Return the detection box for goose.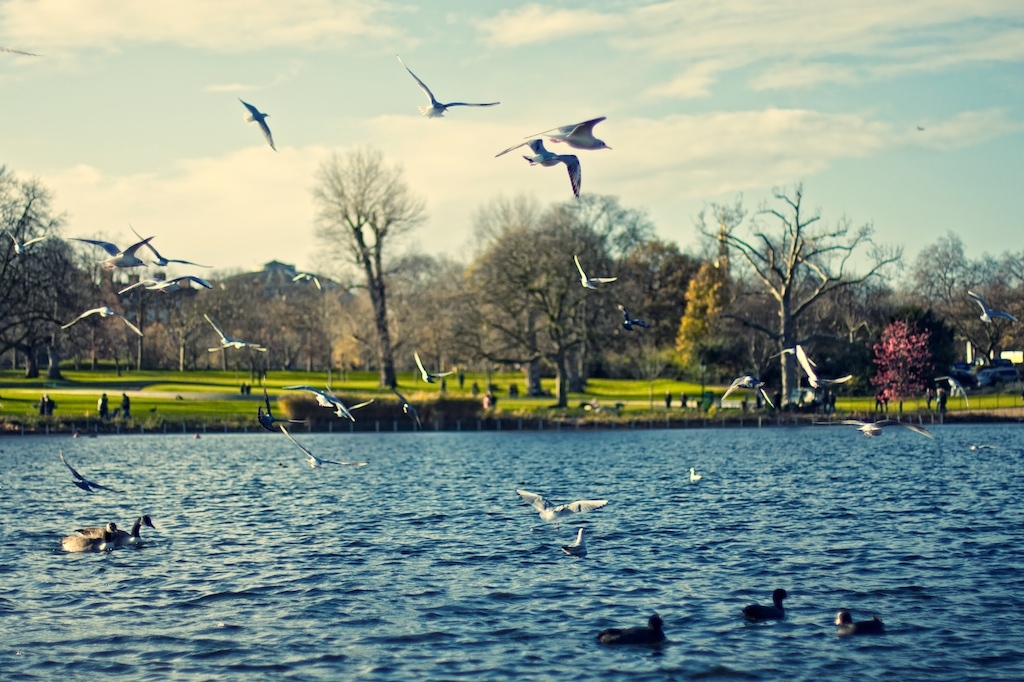
l=53, t=518, r=121, b=554.
